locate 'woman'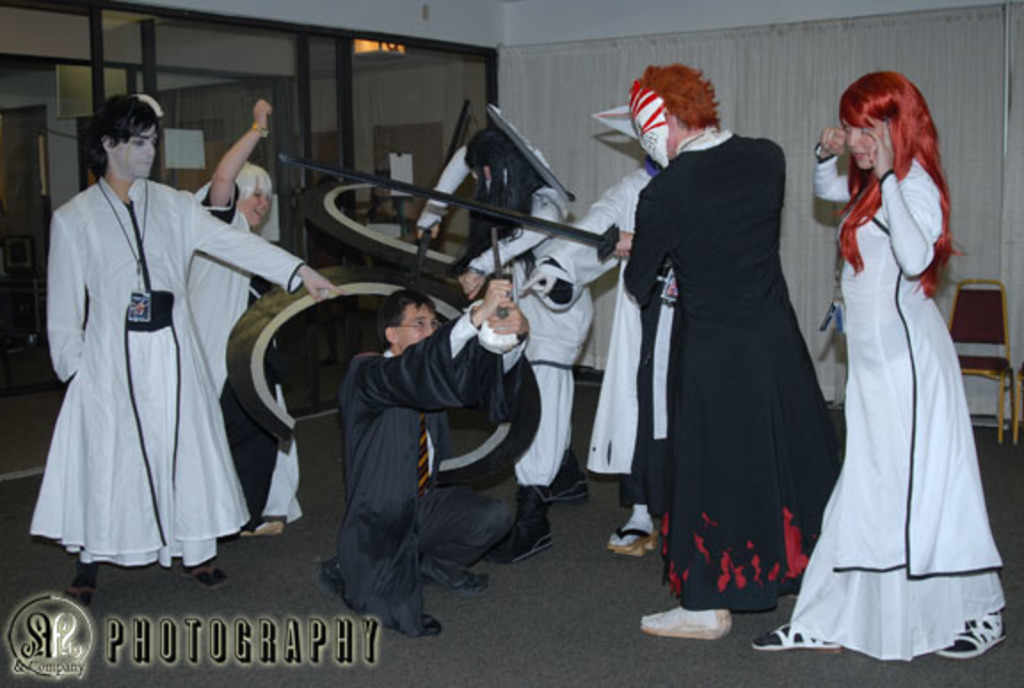
Rect(188, 100, 299, 535)
